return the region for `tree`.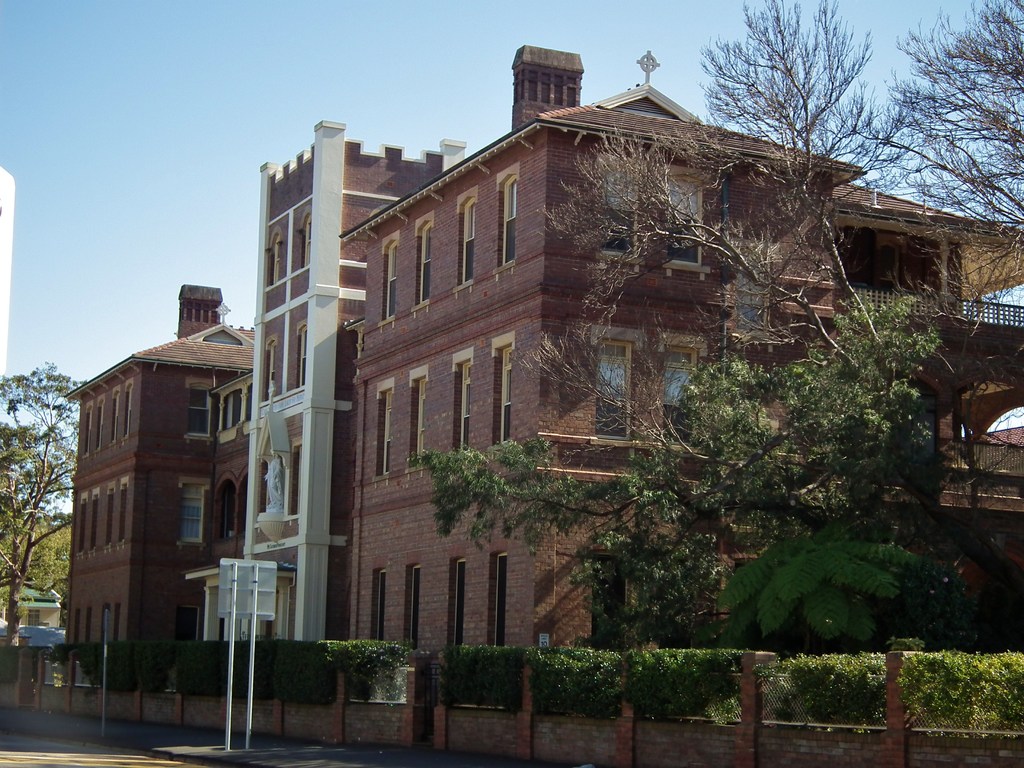
bbox(401, 301, 948, 643).
